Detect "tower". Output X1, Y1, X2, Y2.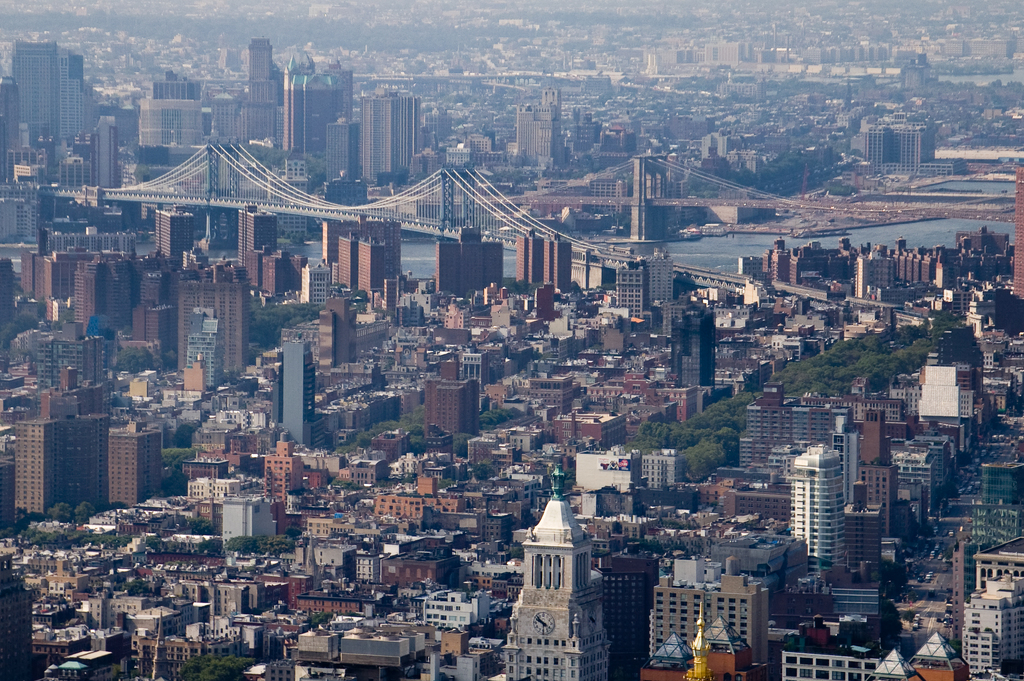
358, 241, 383, 295.
